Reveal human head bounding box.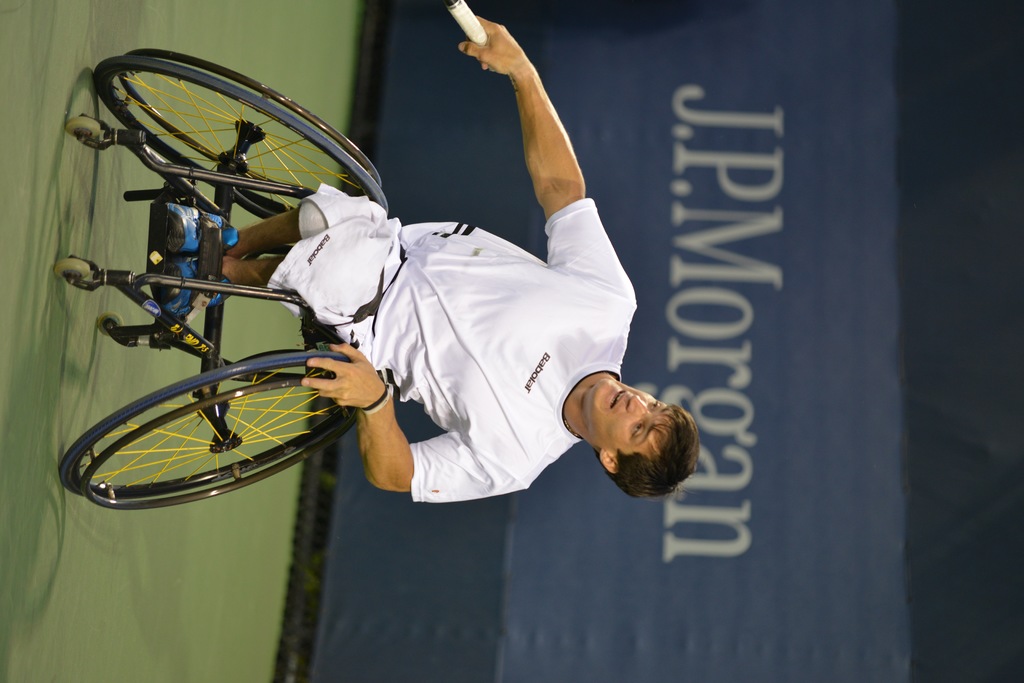
Revealed: box=[575, 376, 708, 503].
